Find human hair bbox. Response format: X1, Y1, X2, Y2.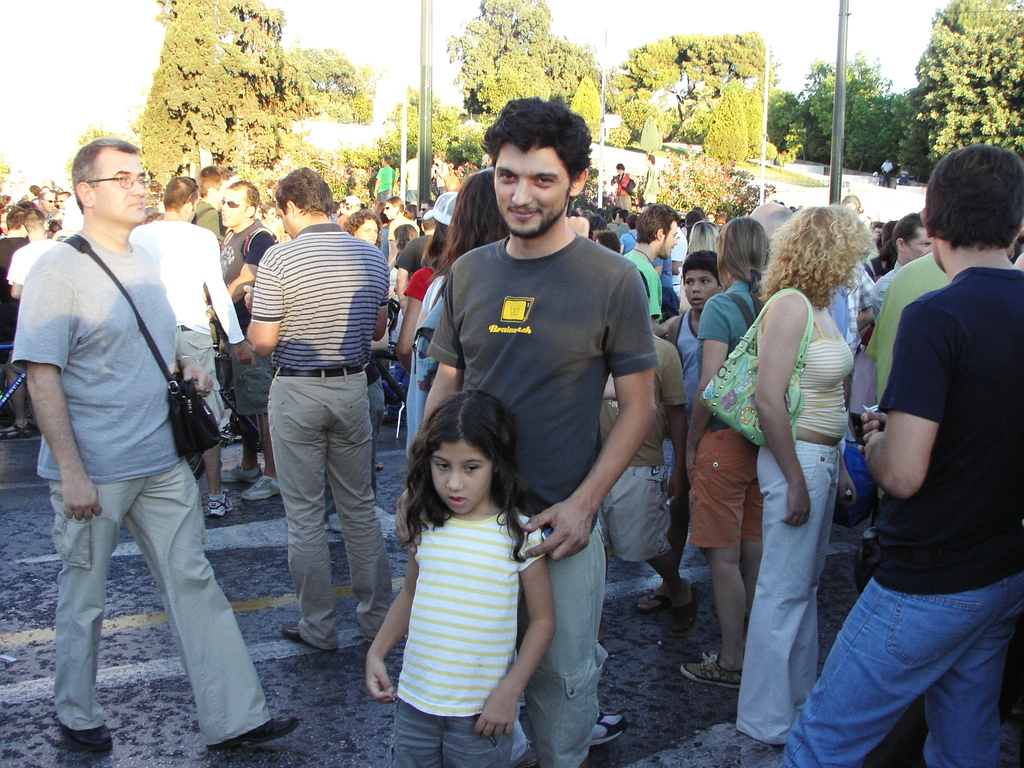
226, 177, 260, 210.
